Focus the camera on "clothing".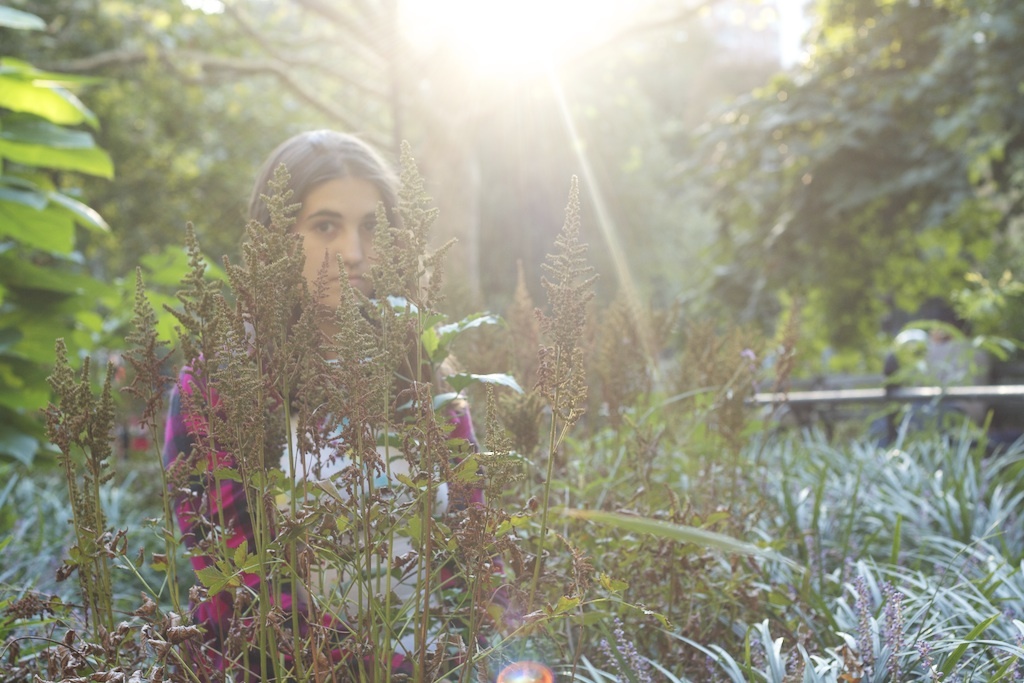
Focus region: 161/306/485/675.
